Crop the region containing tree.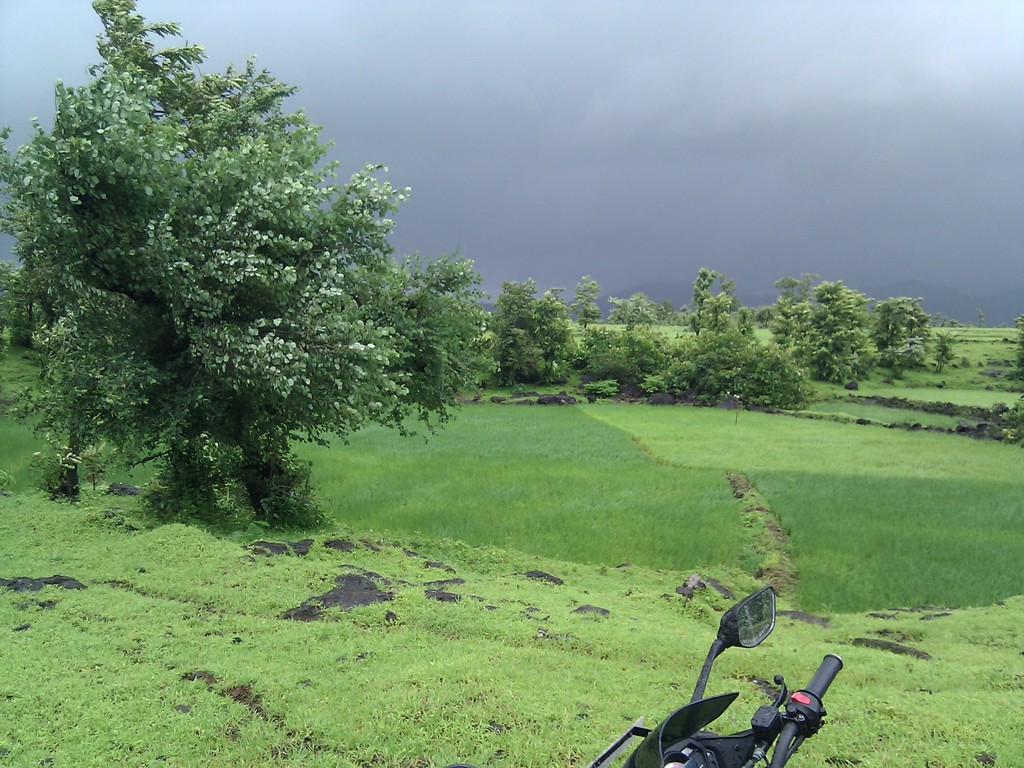
Crop region: rect(23, 45, 424, 542).
